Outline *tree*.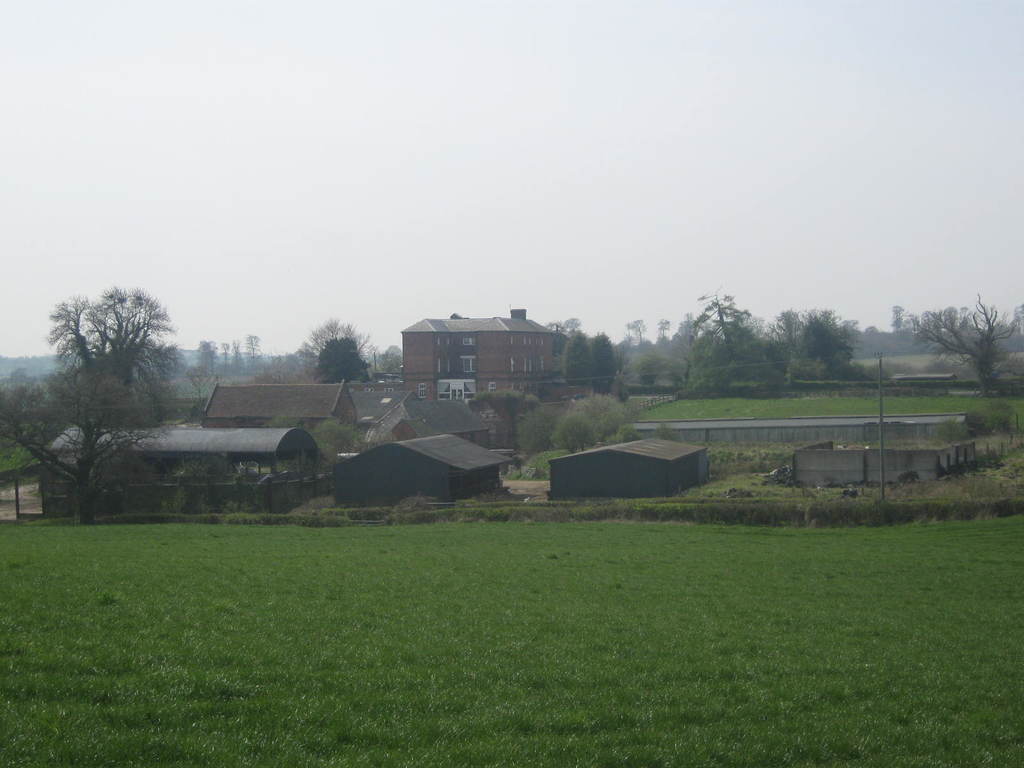
Outline: crop(675, 312, 705, 378).
